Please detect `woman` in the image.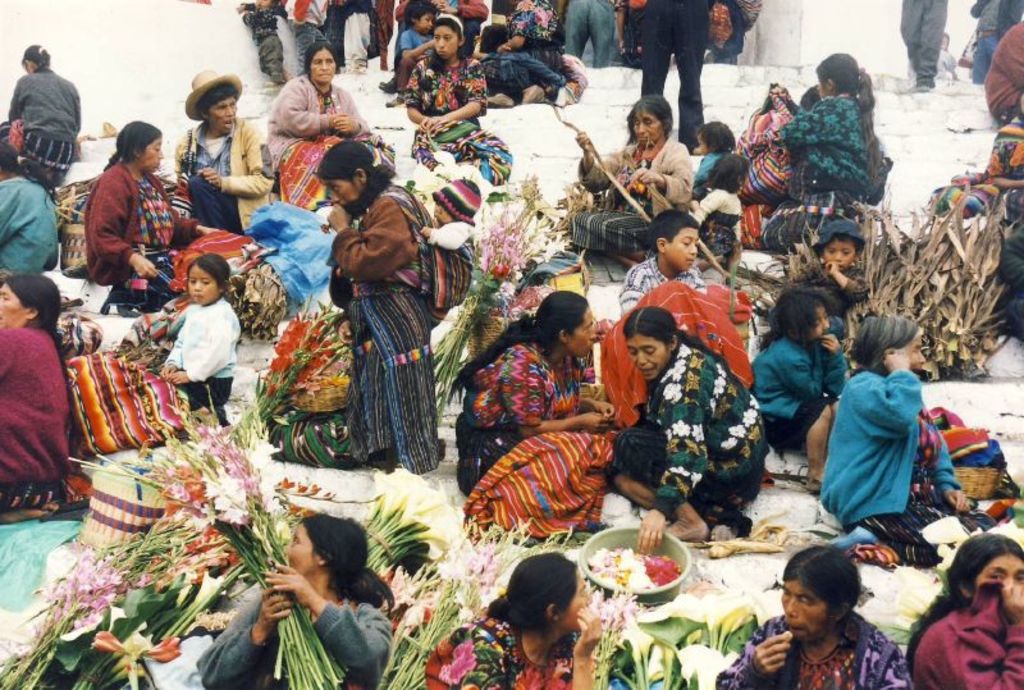
left=559, top=93, right=703, bottom=269.
